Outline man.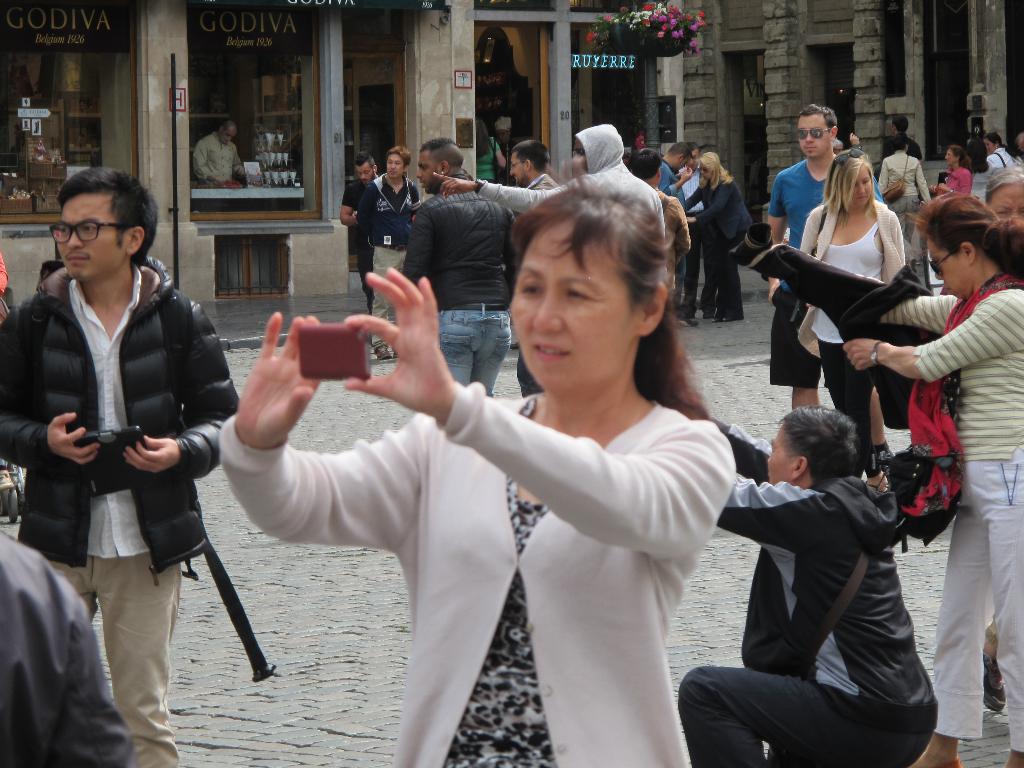
Outline: region(18, 167, 247, 733).
